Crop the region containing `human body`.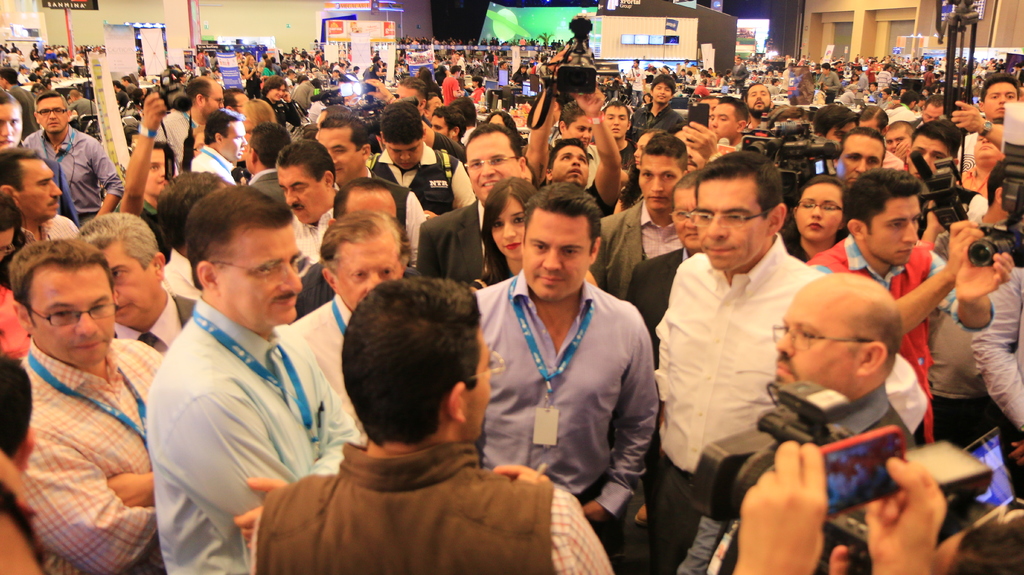
Crop region: pyautogui.locateOnScreen(474, 268, 660, 574).
